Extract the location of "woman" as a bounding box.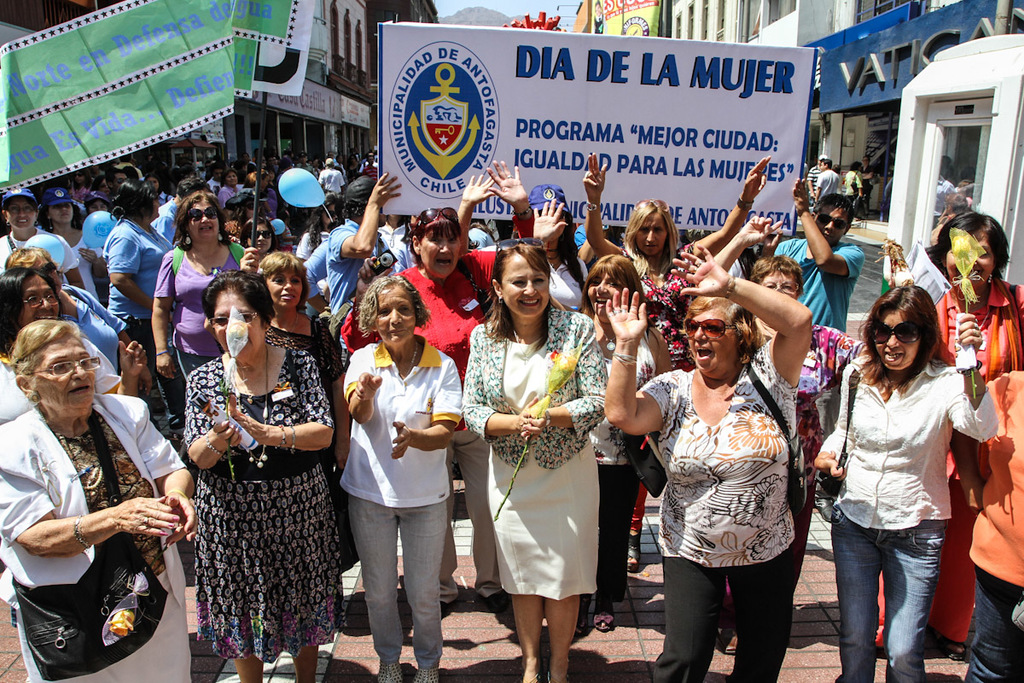
<bbox>238, 218, 276, 259</bbox>.
